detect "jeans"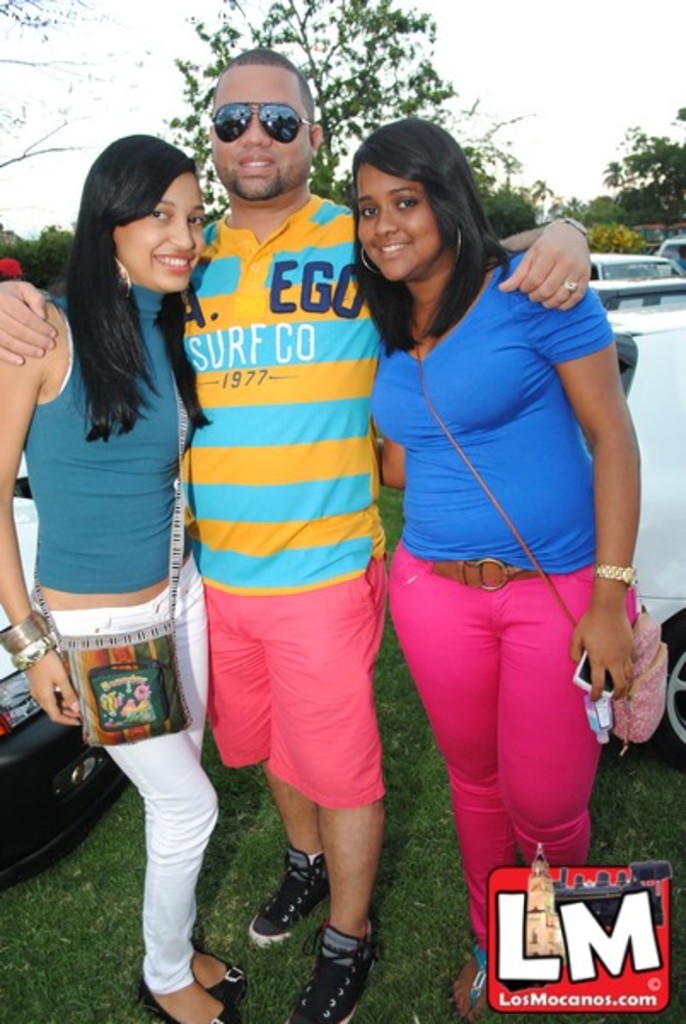
bbox=[34, 543, 218, 995]
